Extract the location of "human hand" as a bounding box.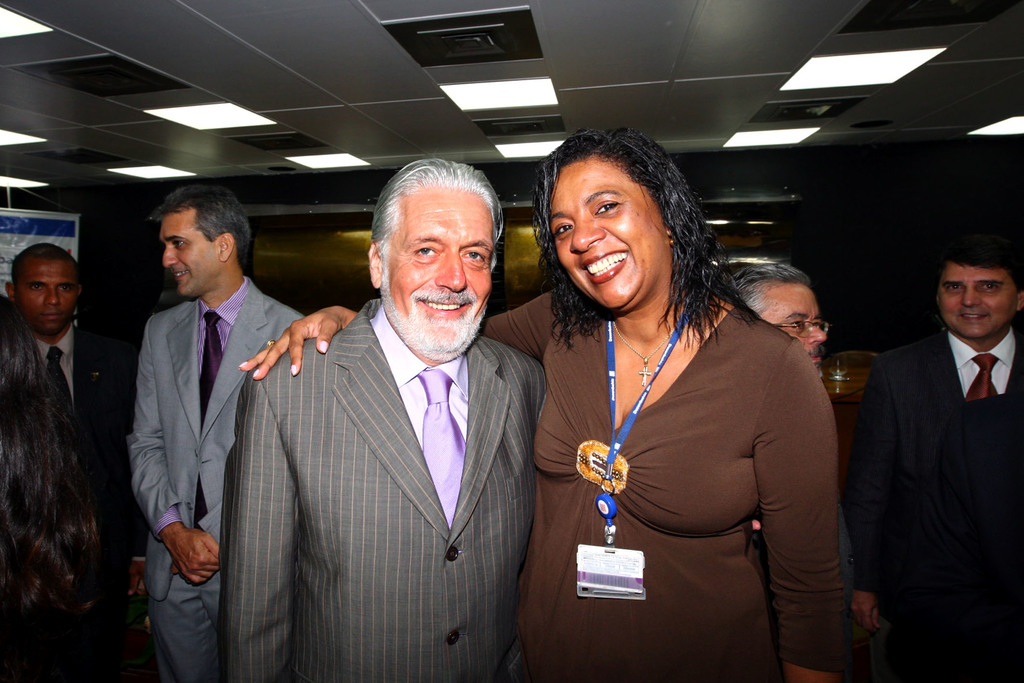
box(165, 527, 225, 588).
